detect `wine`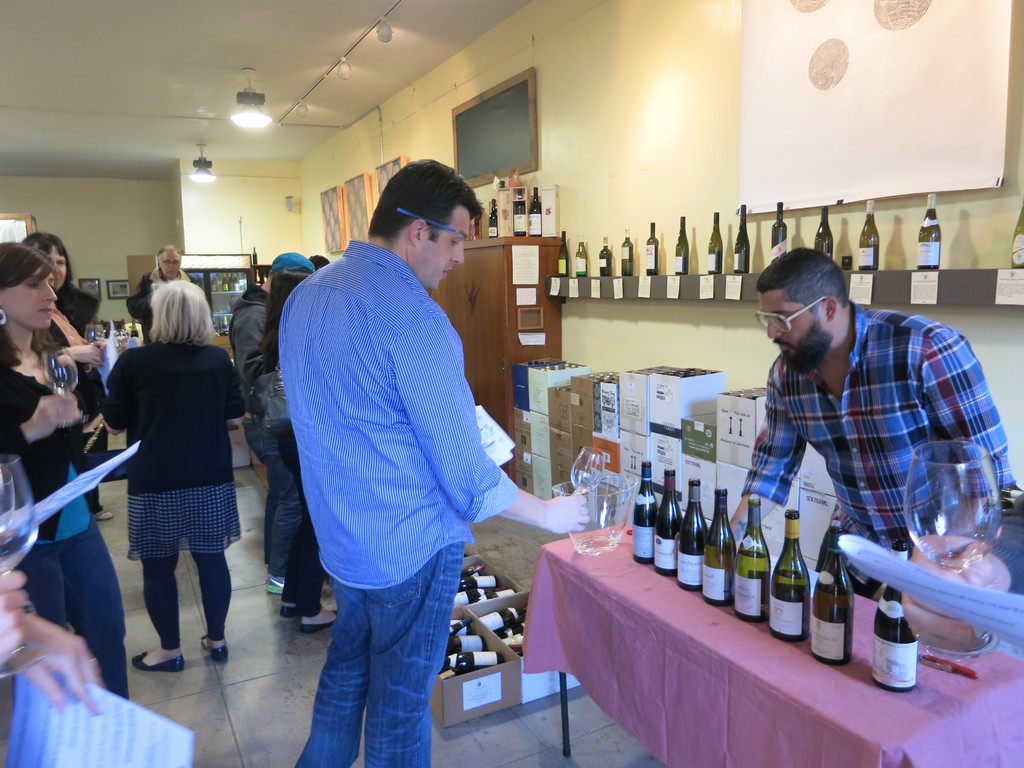
(left=676, top=218, right=689, bottom=273)
